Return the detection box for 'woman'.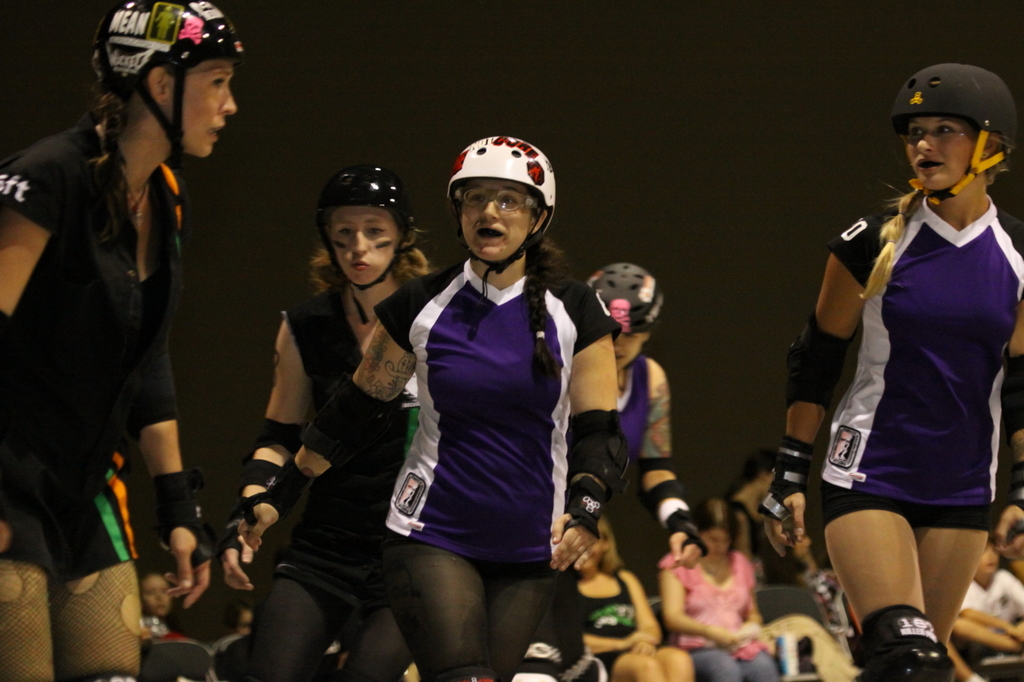
locate(735, 449, 829, 676).
